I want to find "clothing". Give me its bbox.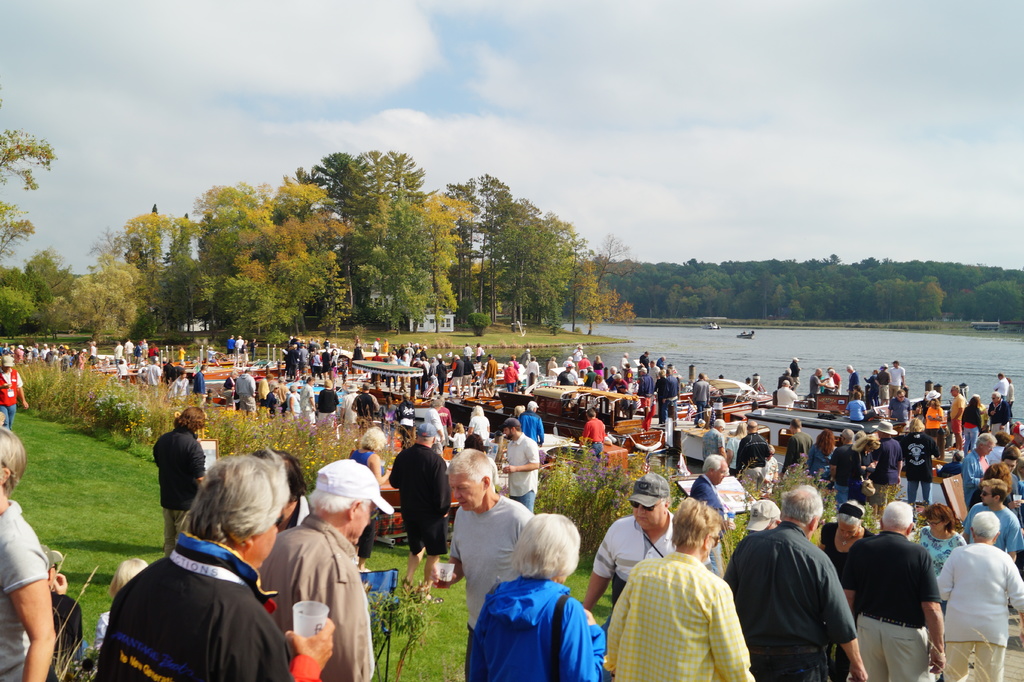
148, 422, 206, 511.
